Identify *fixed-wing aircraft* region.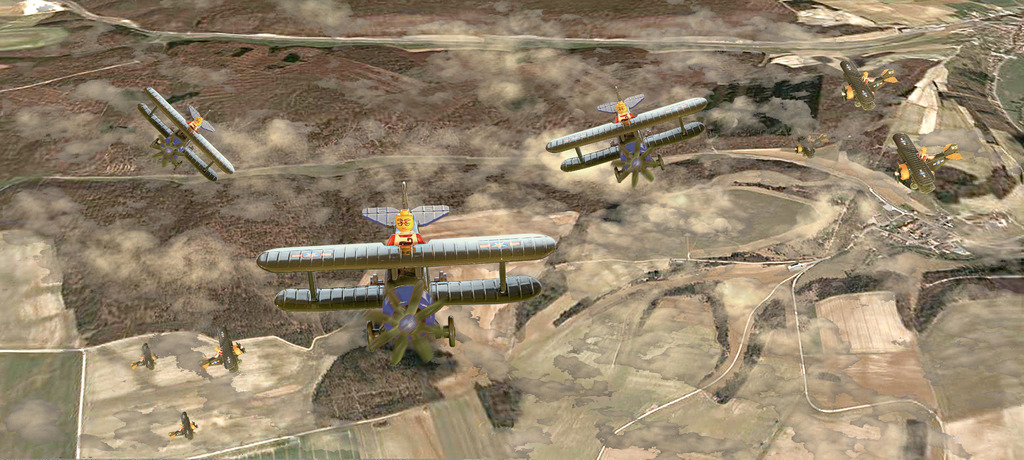
Region: box(250, 171, 560, 342).
